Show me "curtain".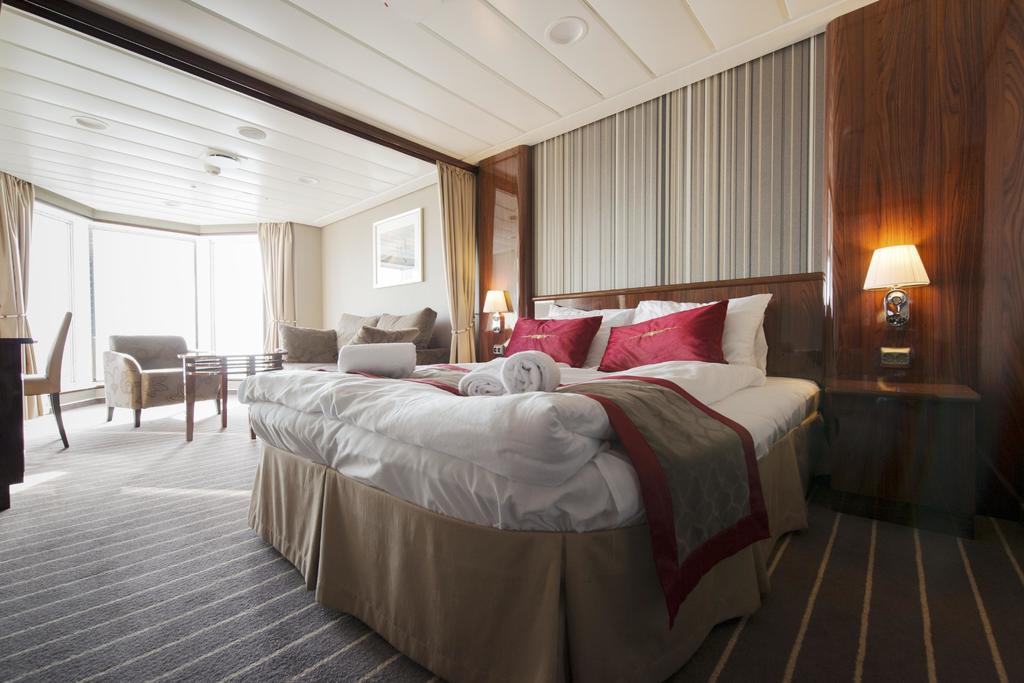
"curtain" is here: Rect(257, 219, 299, 351).
